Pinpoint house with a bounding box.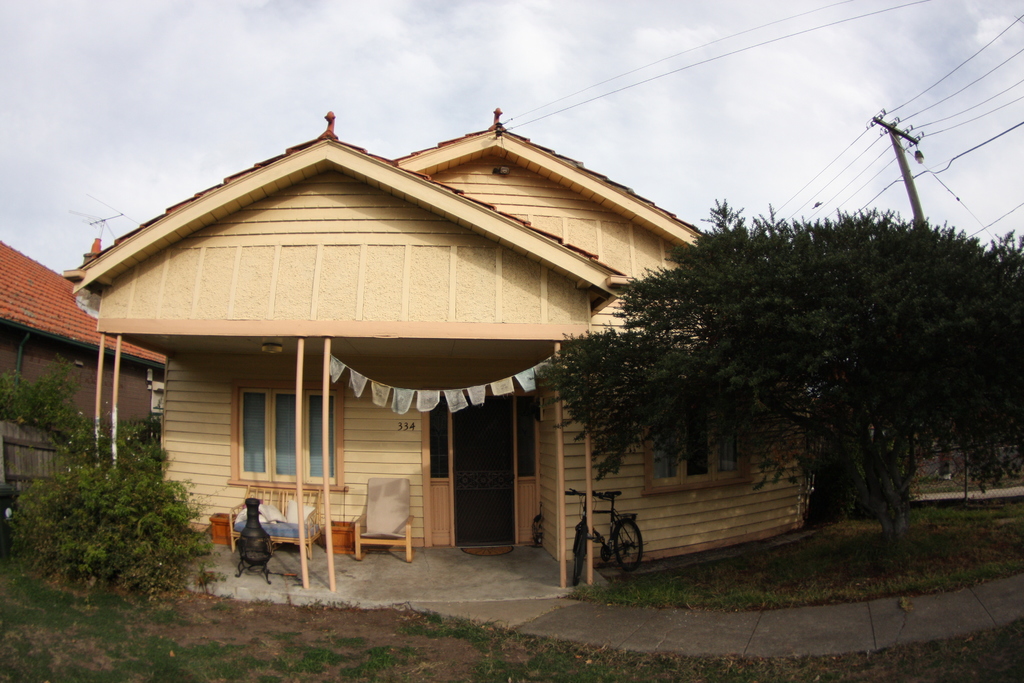
x1=60 y1=106 x2=808 y2=590.
